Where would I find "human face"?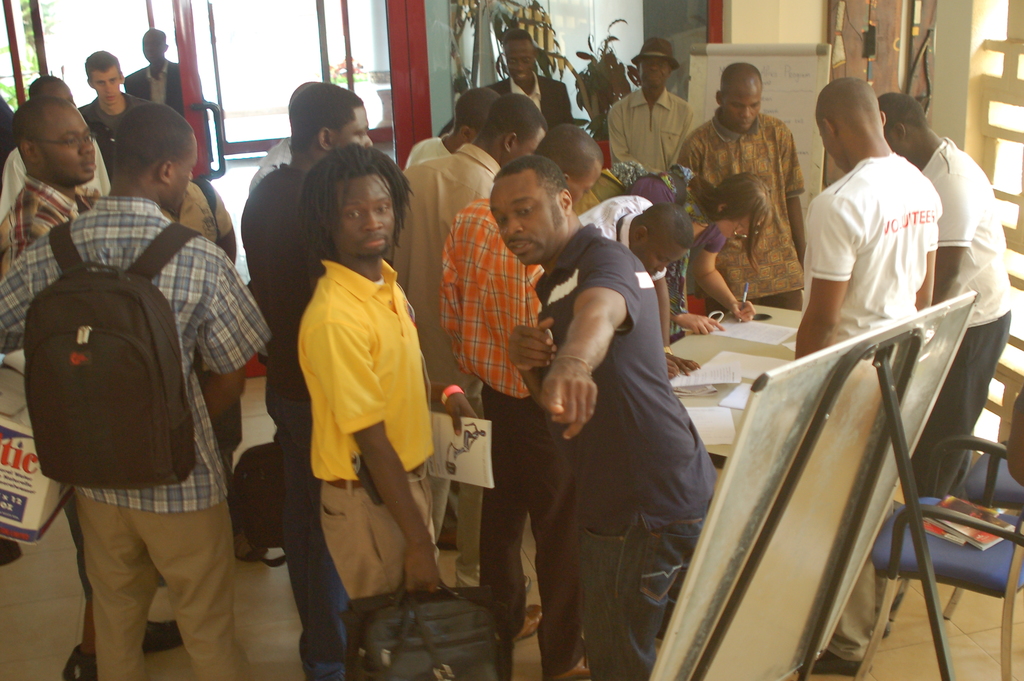
At crop(504, 37, 538, 82).
